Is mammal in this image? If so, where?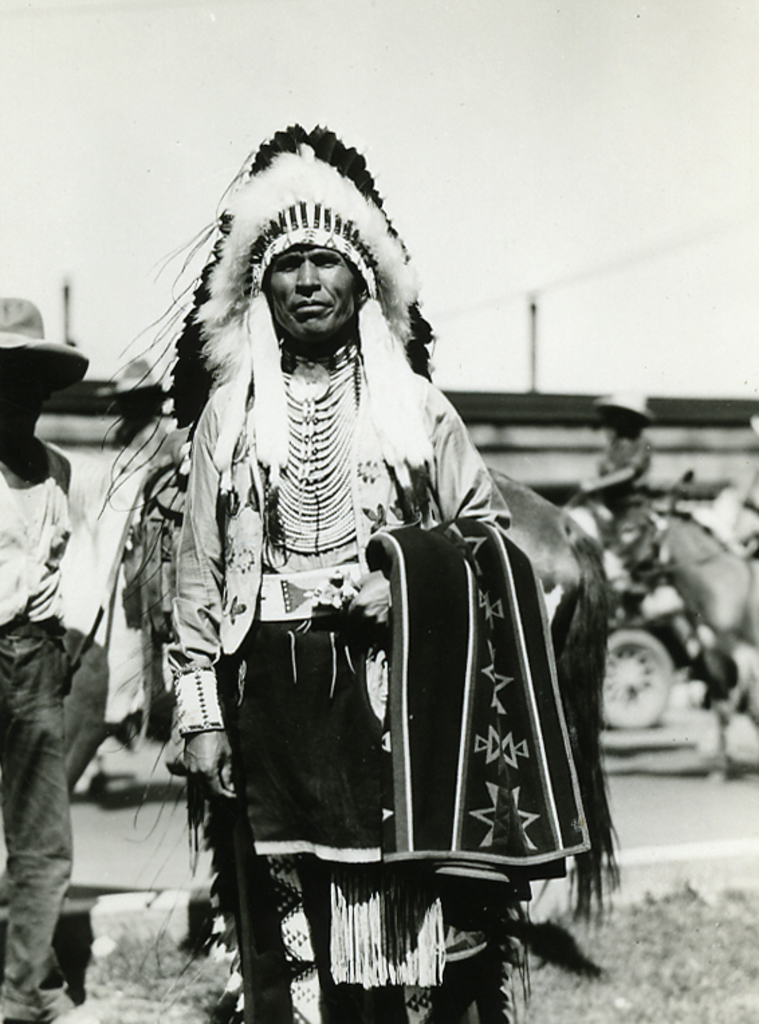
Yes, at Rect(0, 290, 84, 1020).
